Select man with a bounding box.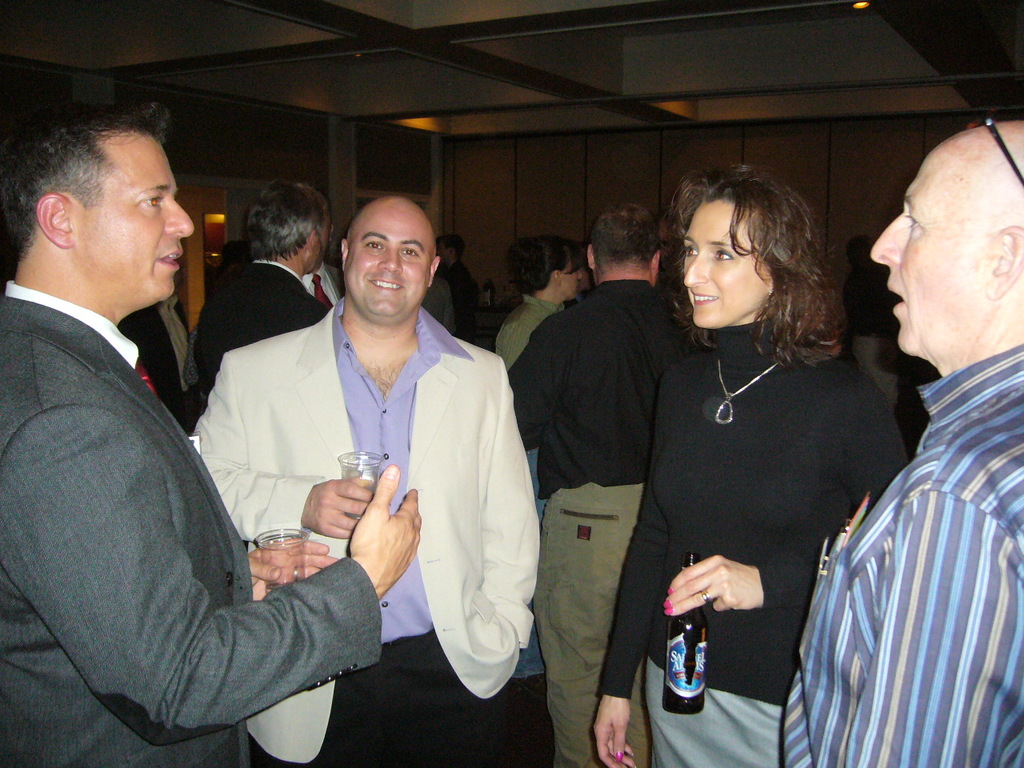
BBox(507, 201, 710, 767).
